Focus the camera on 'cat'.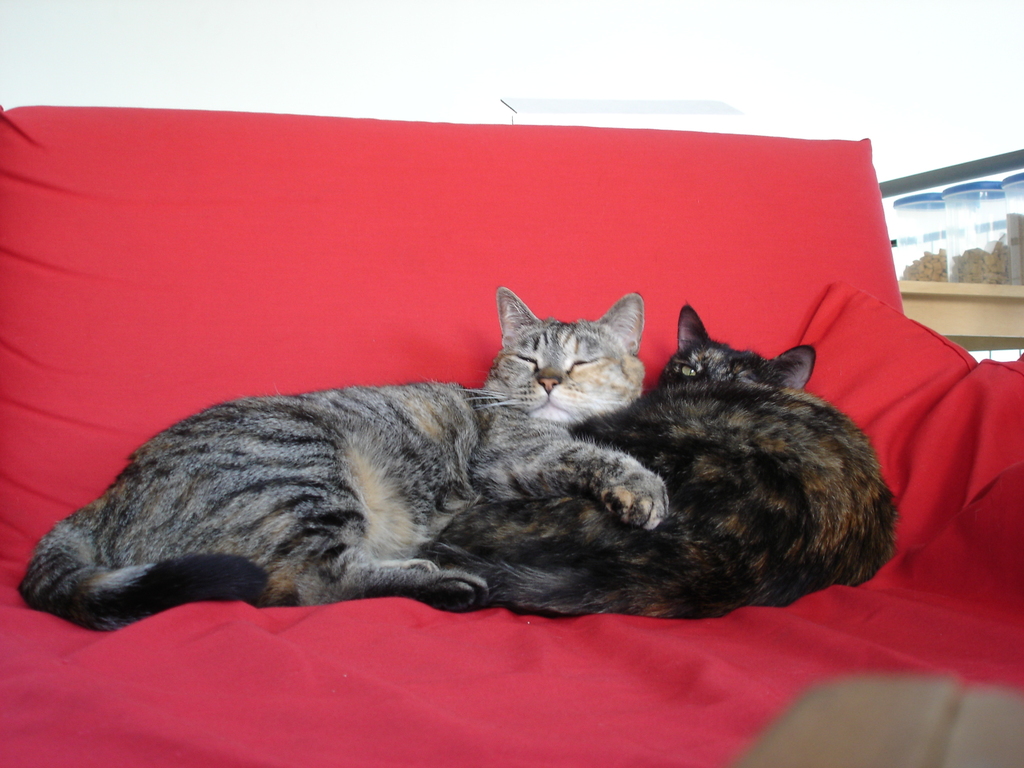
Focus region: {"left": 17, "top": 278, "right": 677, "bottom": 641}.
